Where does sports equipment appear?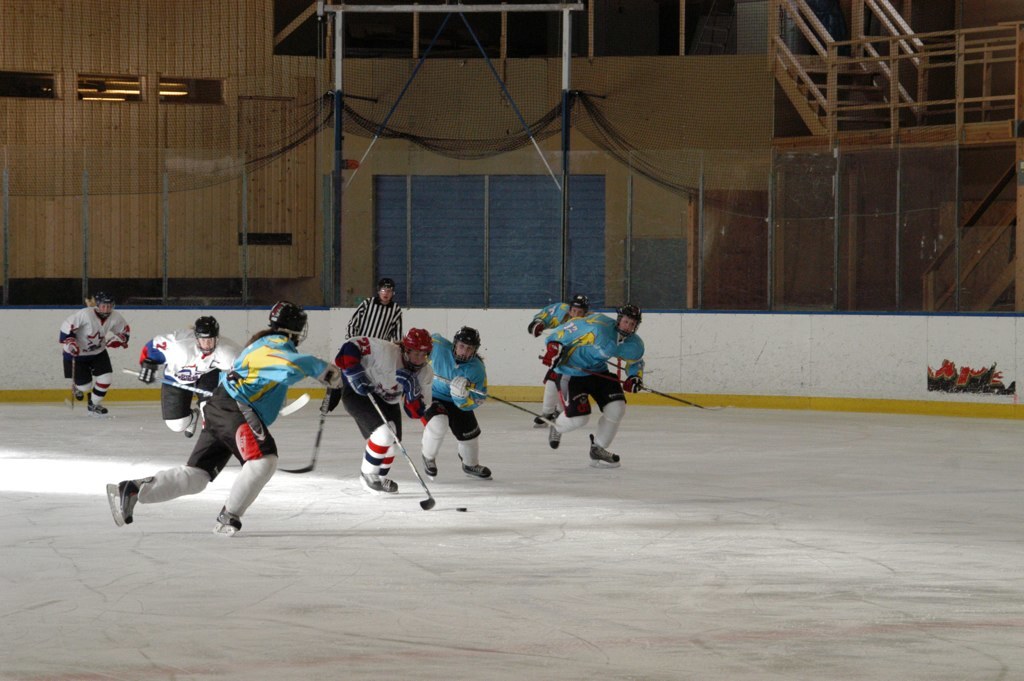
Appears at crop(430, 374, 549, 424).
